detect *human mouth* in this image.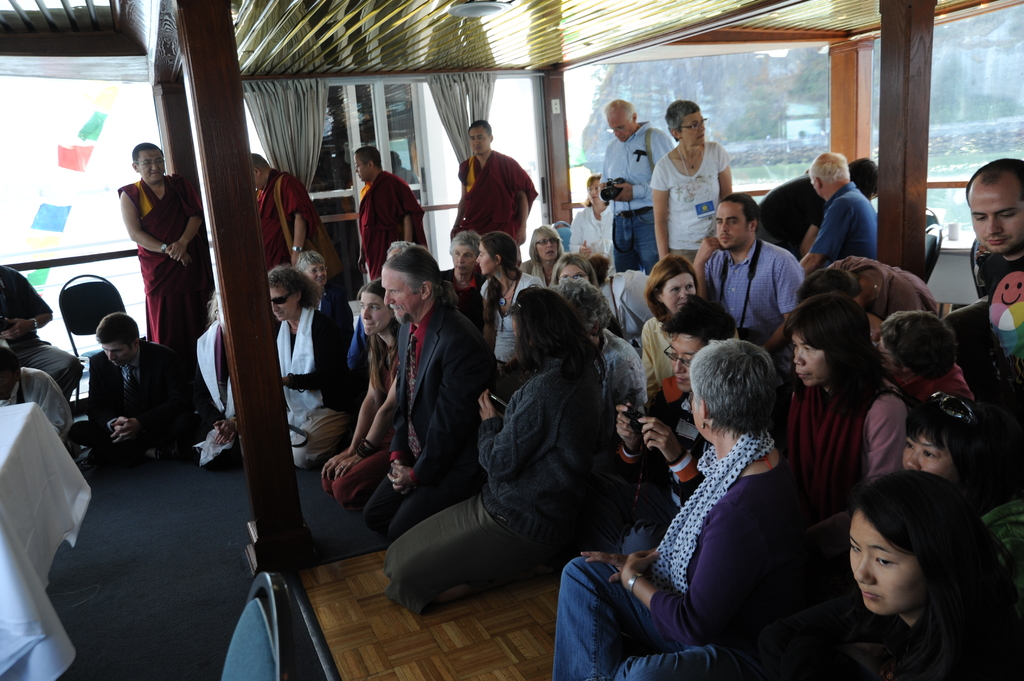
Detection: [362,320,375,328].
